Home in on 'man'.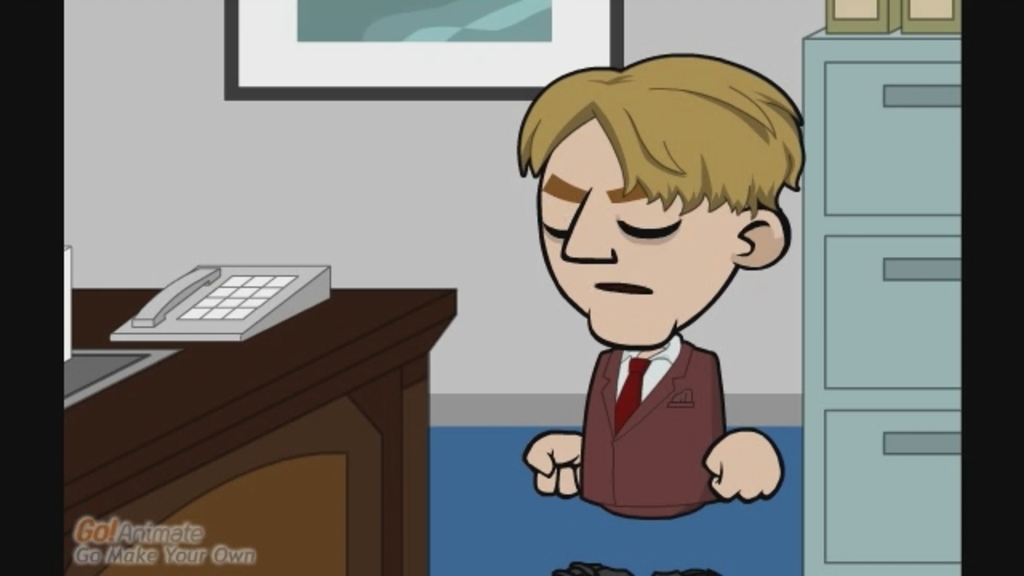
Homed in at [x1=486, y1=75, x2=824, y2=509].
